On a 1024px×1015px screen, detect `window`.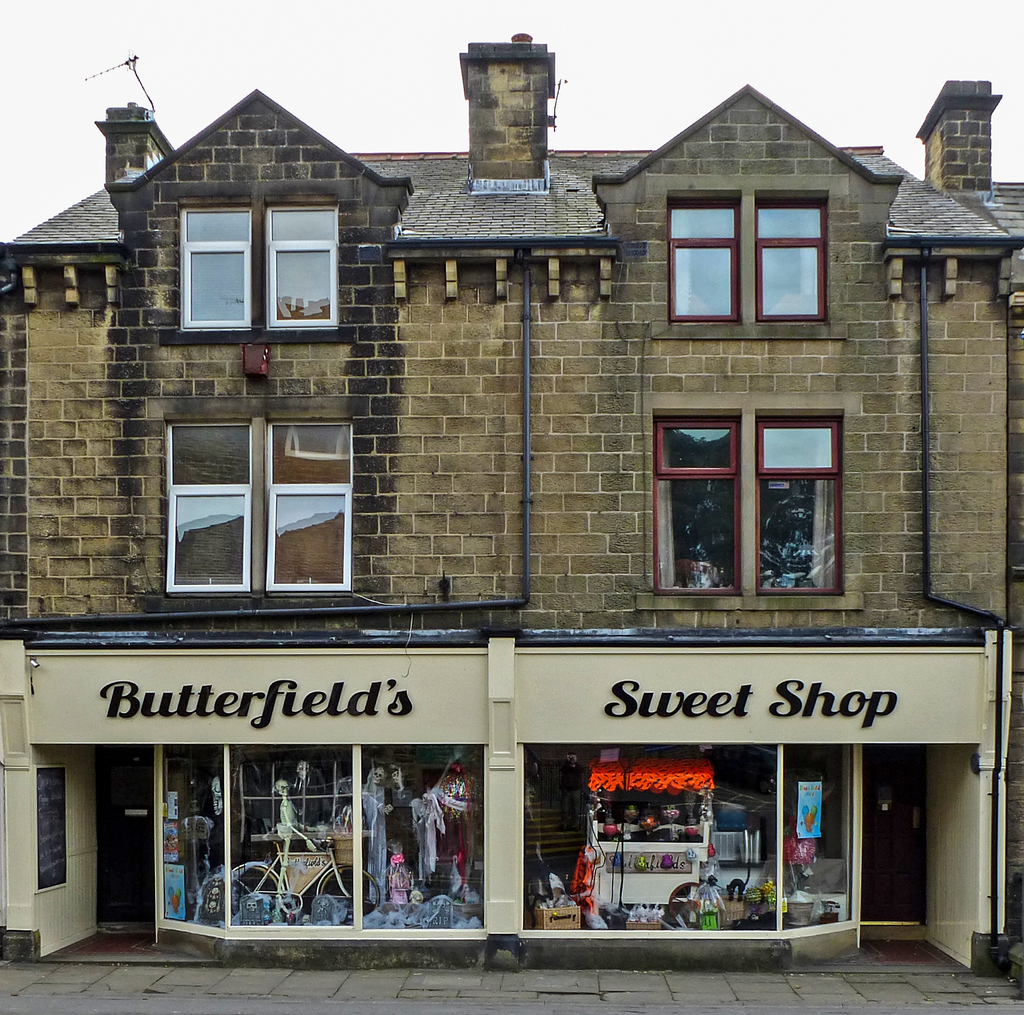
<region>164, 178, 358, 343</region>.
